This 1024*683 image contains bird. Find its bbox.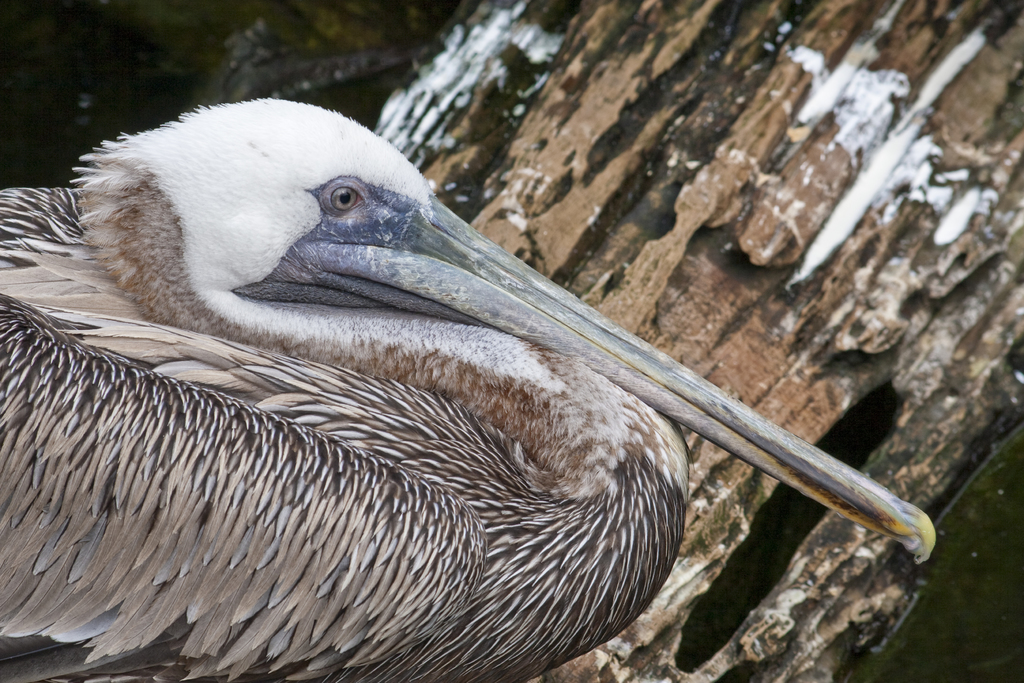
bbox=(50, 115, 914, 680).
